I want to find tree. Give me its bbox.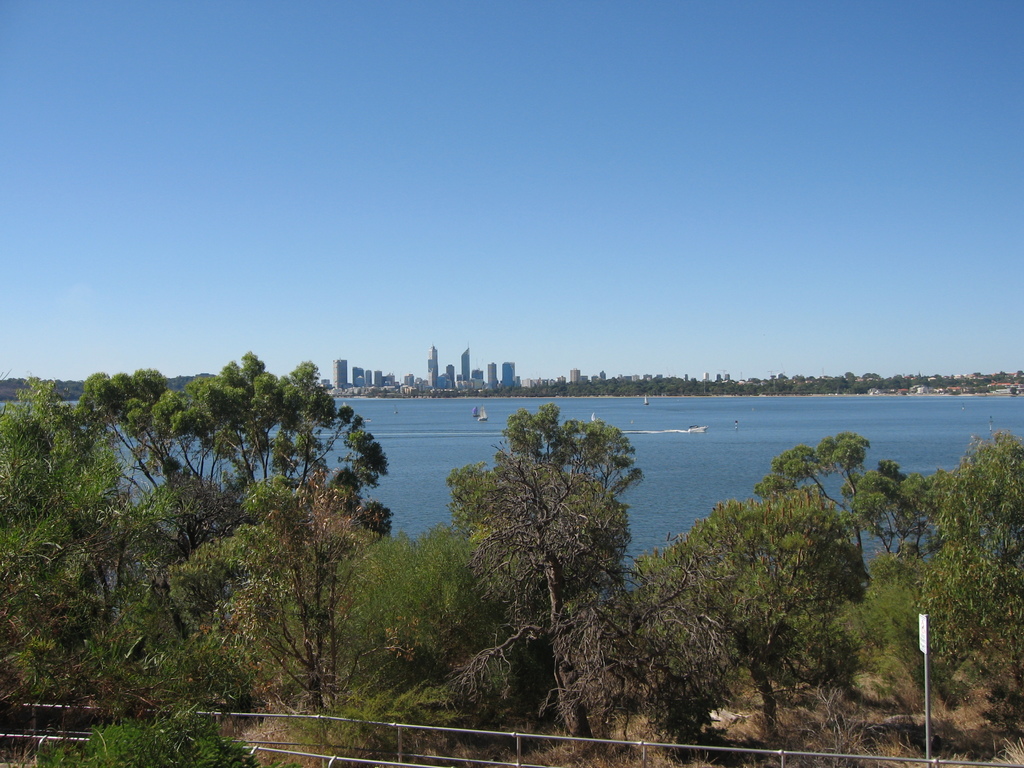
(left=209, top=483, right=375, bottom=730).
